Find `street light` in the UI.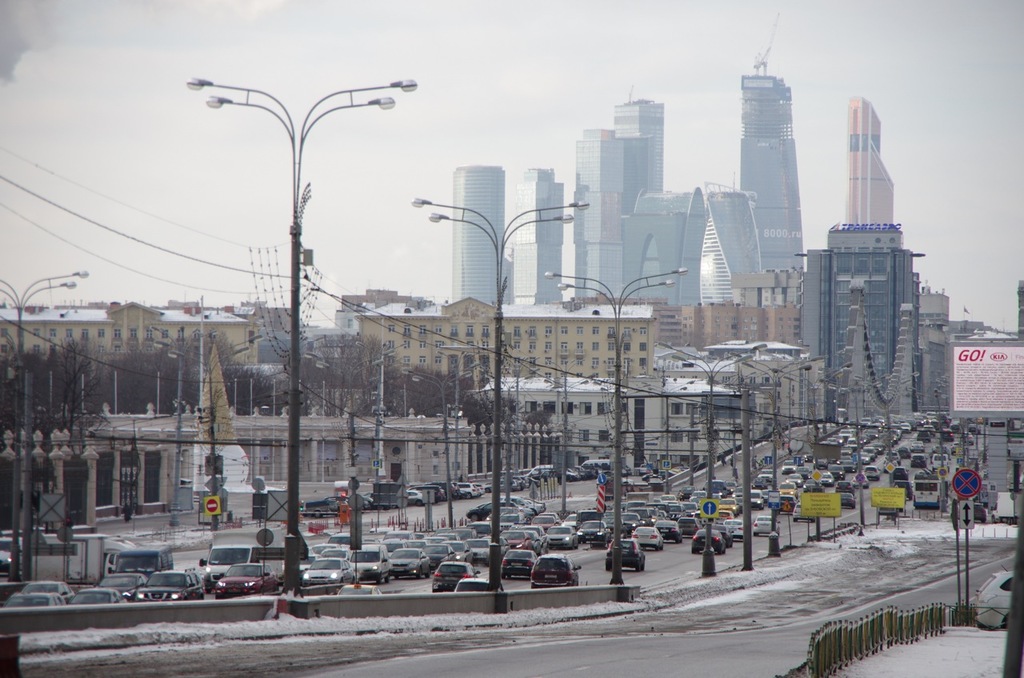
UI element at (left=402, top=364, right=483, bottom=532).
